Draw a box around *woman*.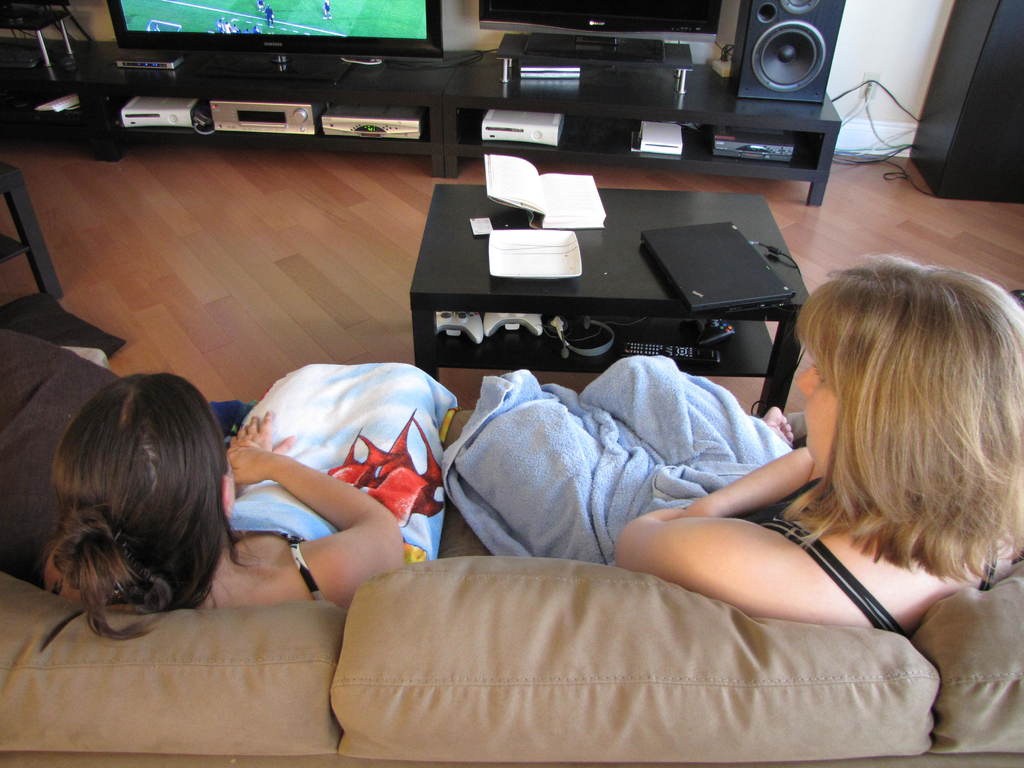
(left=657, top=230, right=1023, bottom=693).
